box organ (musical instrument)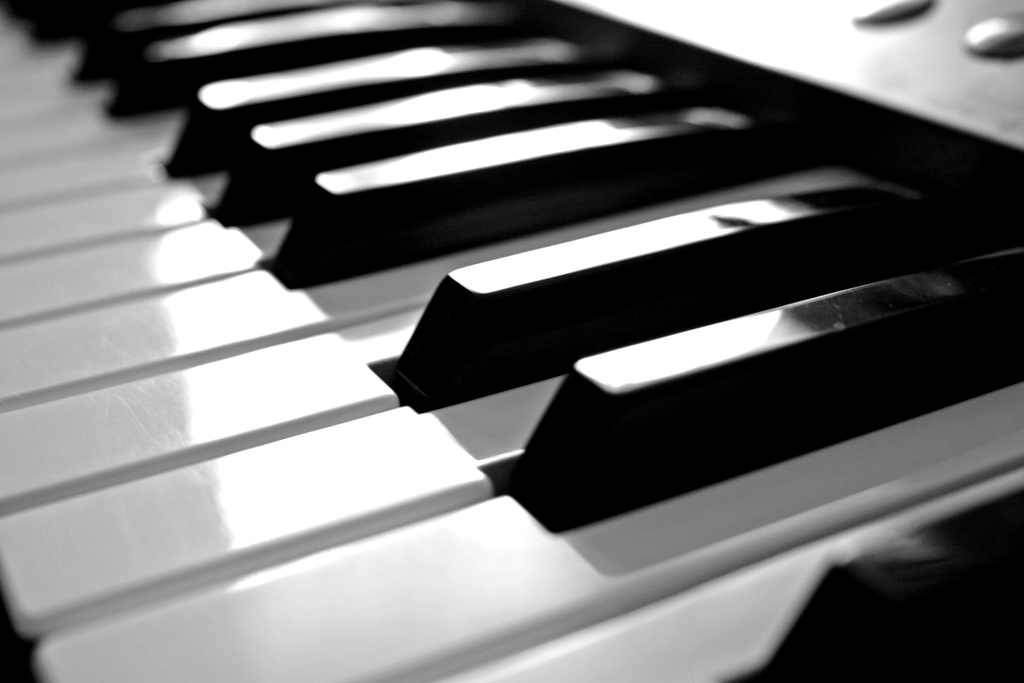
0, 7, 970, 681
